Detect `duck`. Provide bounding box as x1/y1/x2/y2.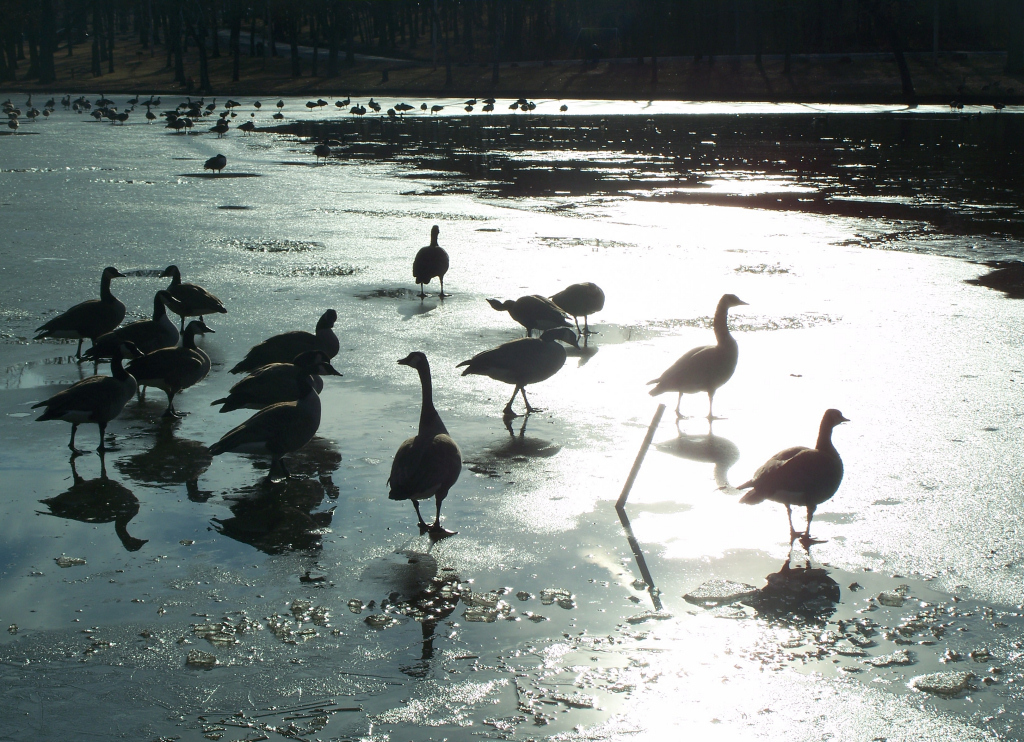
153/267/226/323.
